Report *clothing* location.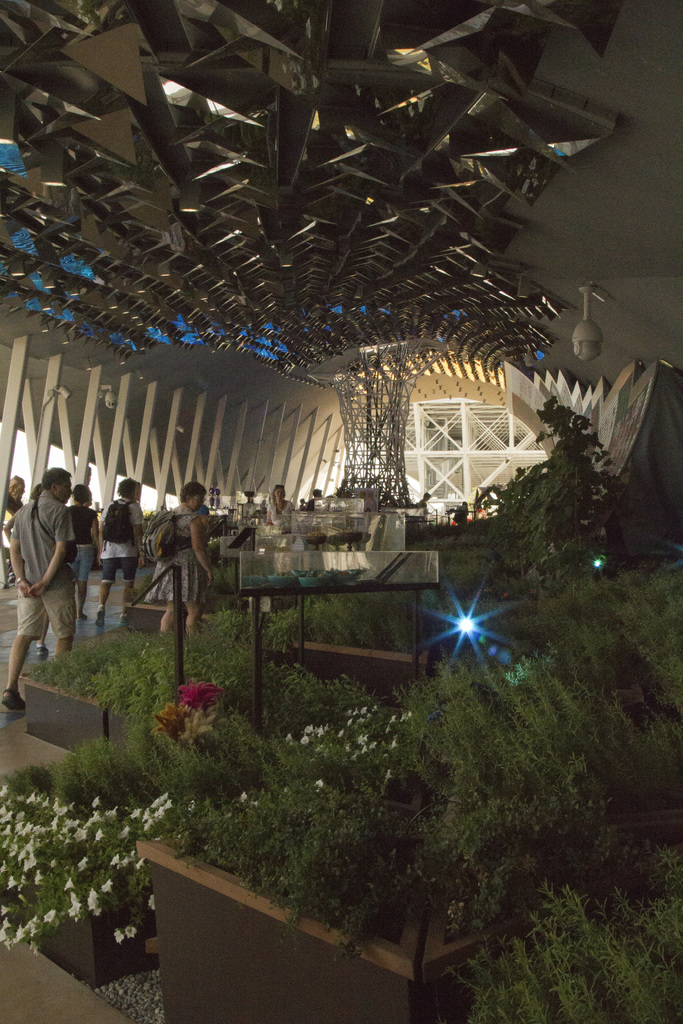
Report: detection(147, 502, 211, 604).
